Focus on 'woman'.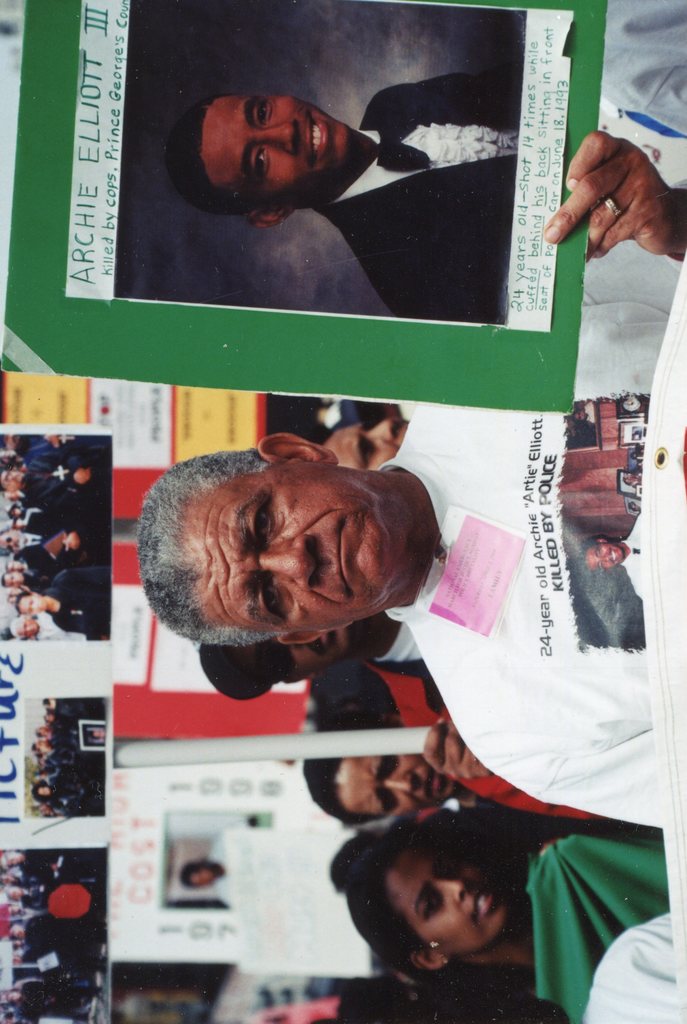
Focused at 340, 824, 682, 1023.
